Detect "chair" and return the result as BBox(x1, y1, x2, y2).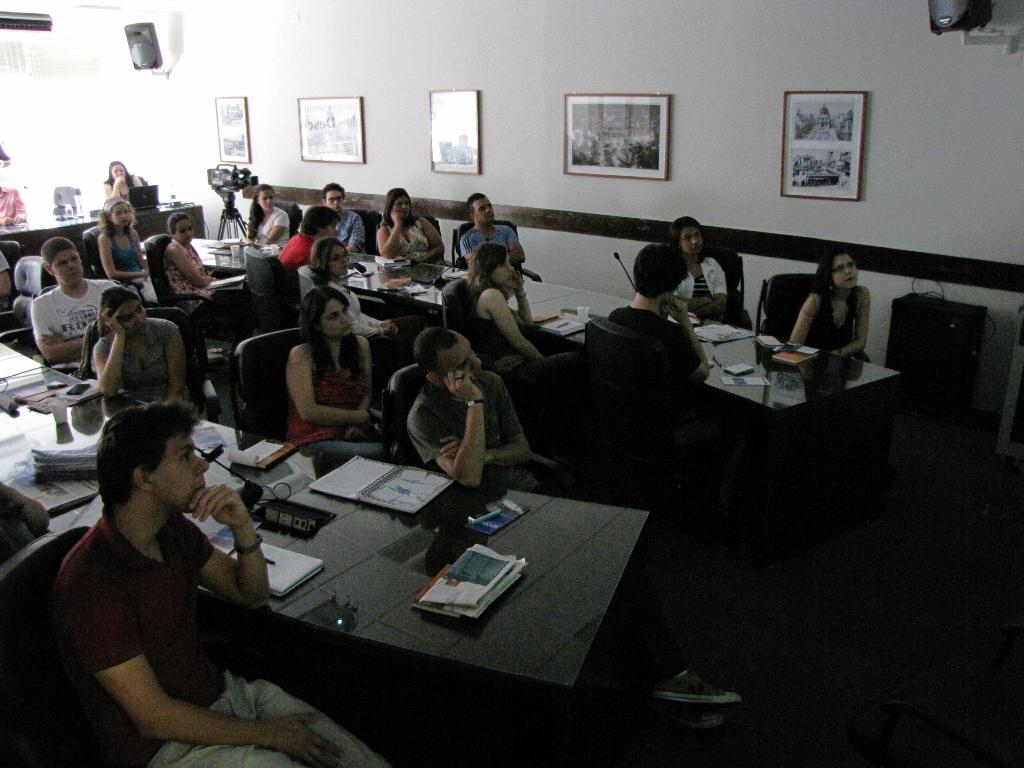
BBox(93, 303, 211, 420).
